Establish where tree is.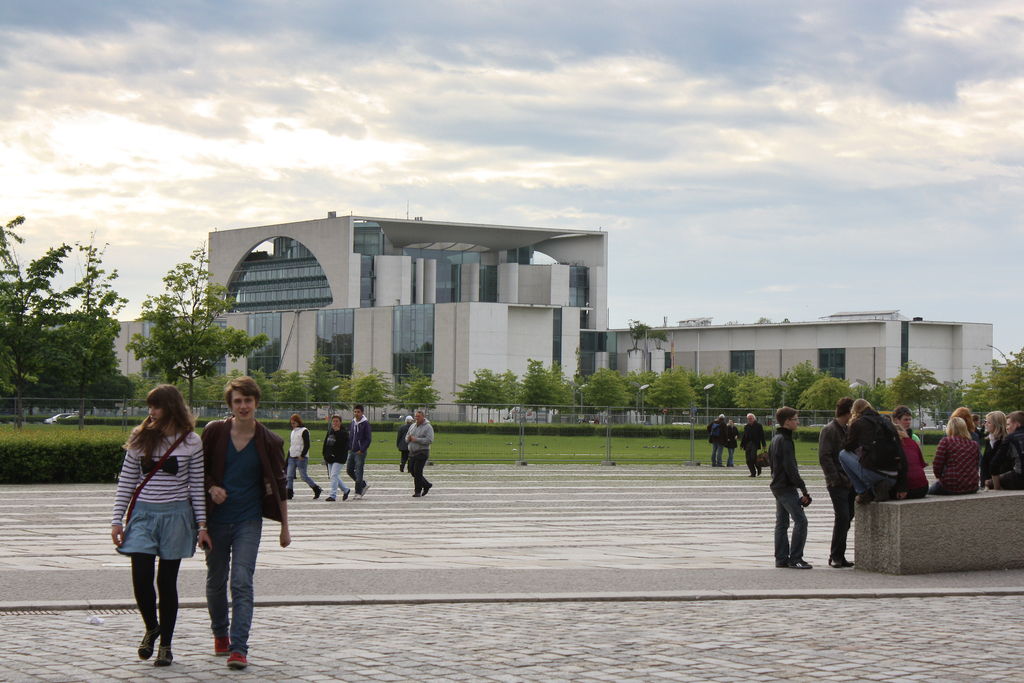
Established at (730, 369, 787, 418).
